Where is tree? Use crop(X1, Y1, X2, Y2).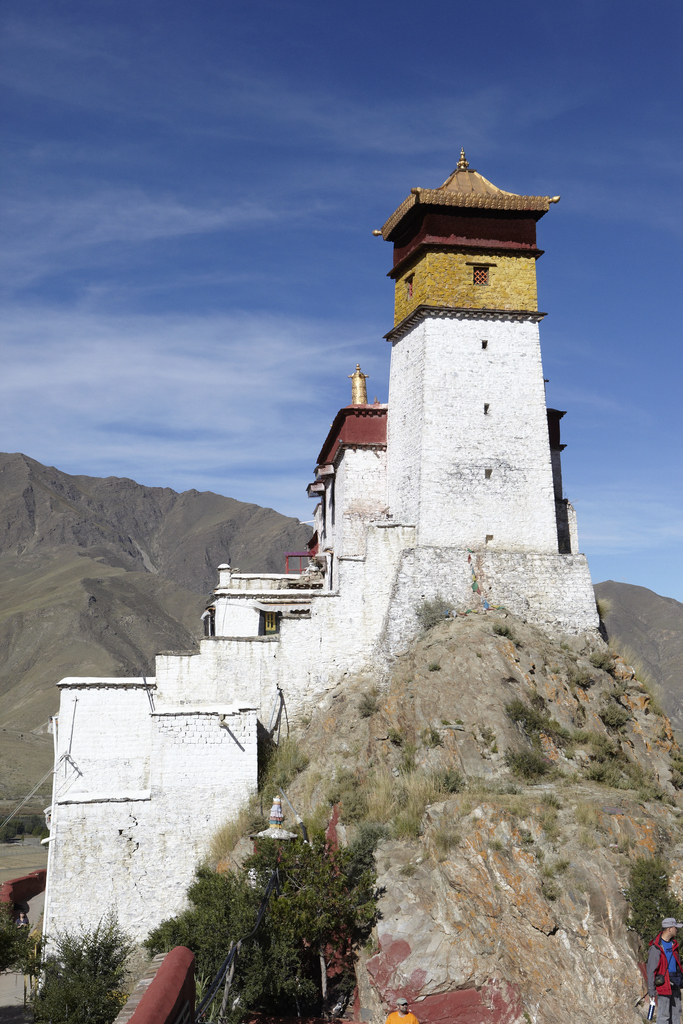
crop(138, 824, 387, 1023).
